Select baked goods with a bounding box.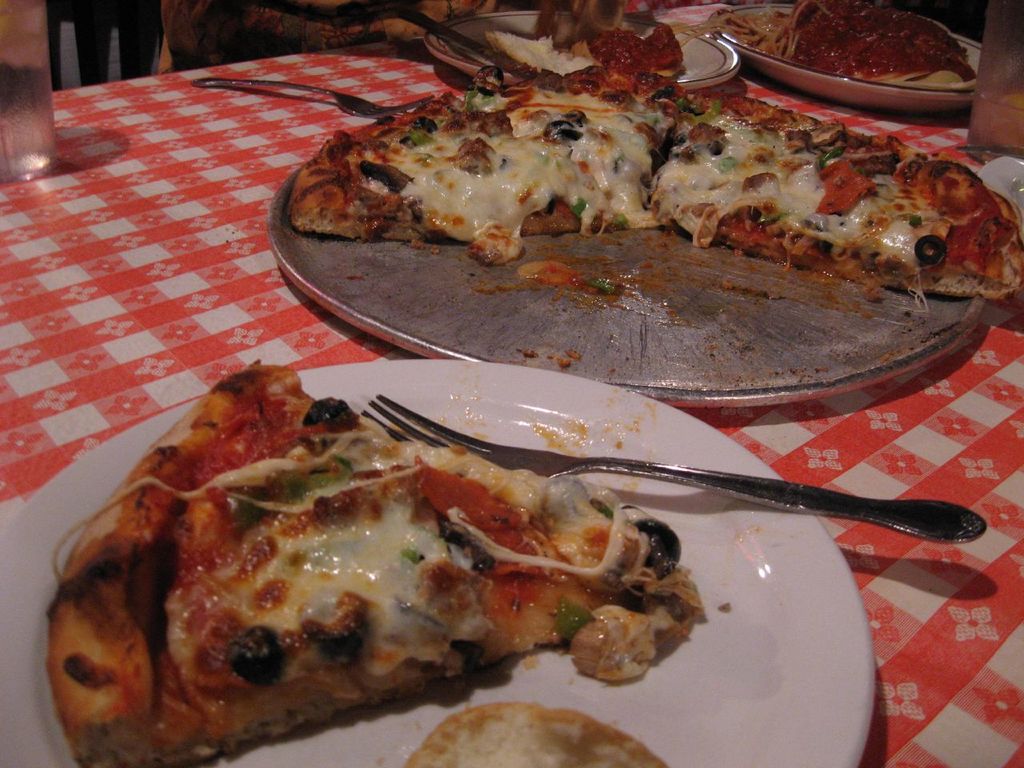
crop(649, 114, 1023, 300).
